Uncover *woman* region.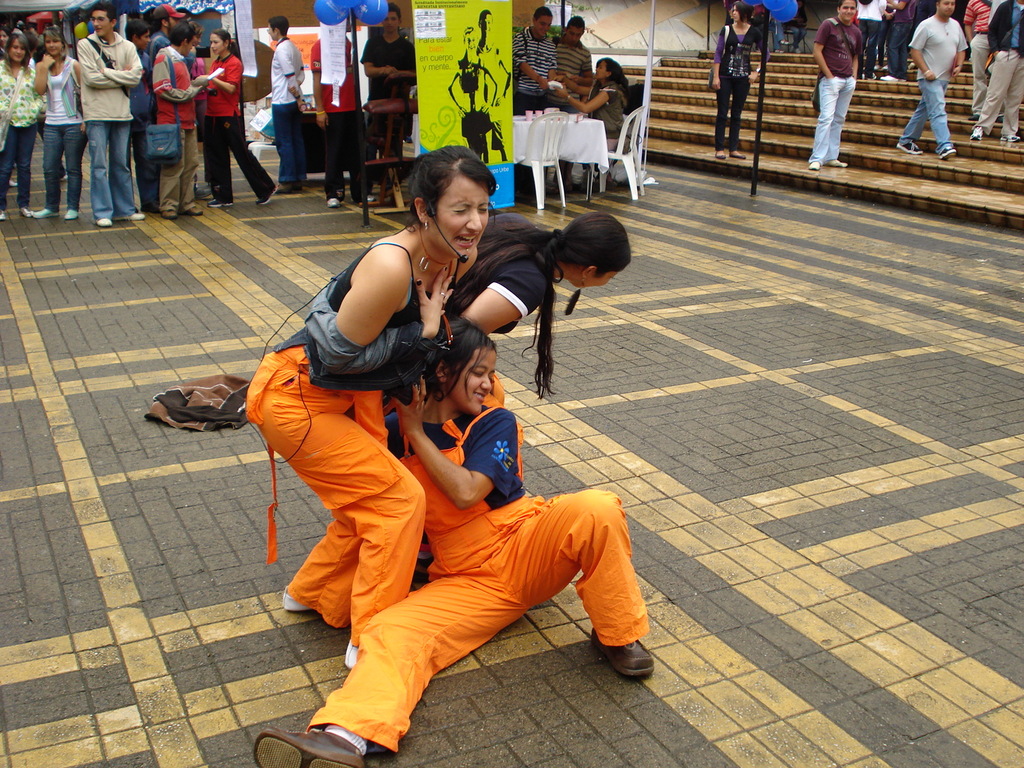
Uncovered: l=454, t=207, r=637, b=404.
